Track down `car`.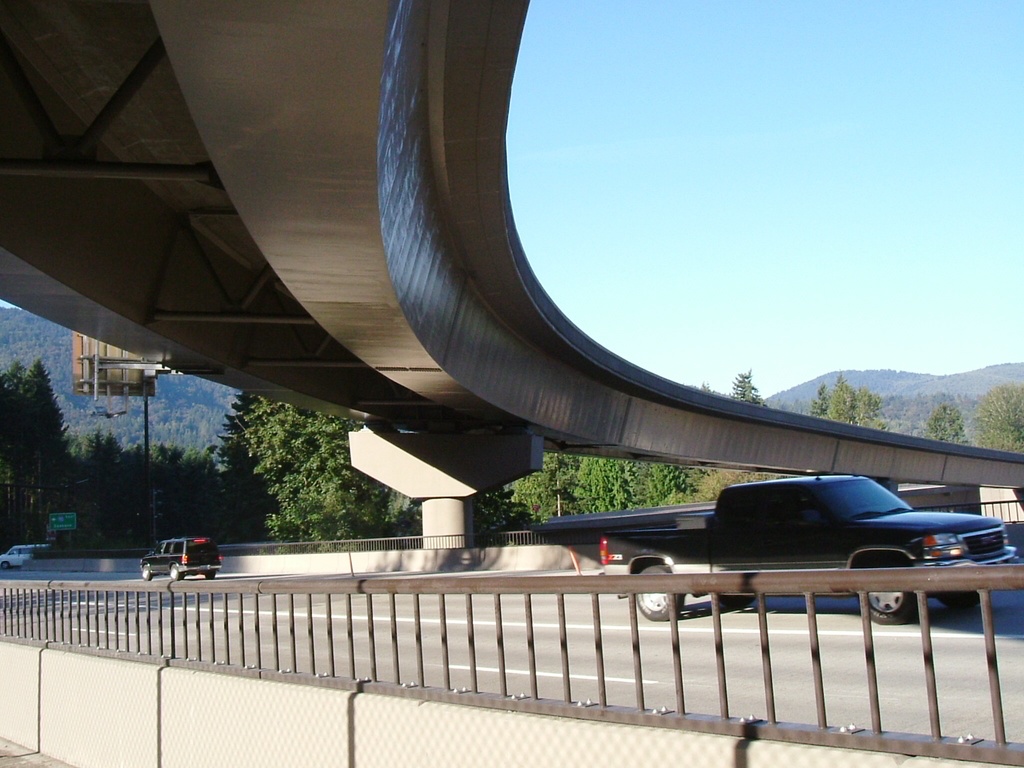
Tracked to 139 535 221 582.
